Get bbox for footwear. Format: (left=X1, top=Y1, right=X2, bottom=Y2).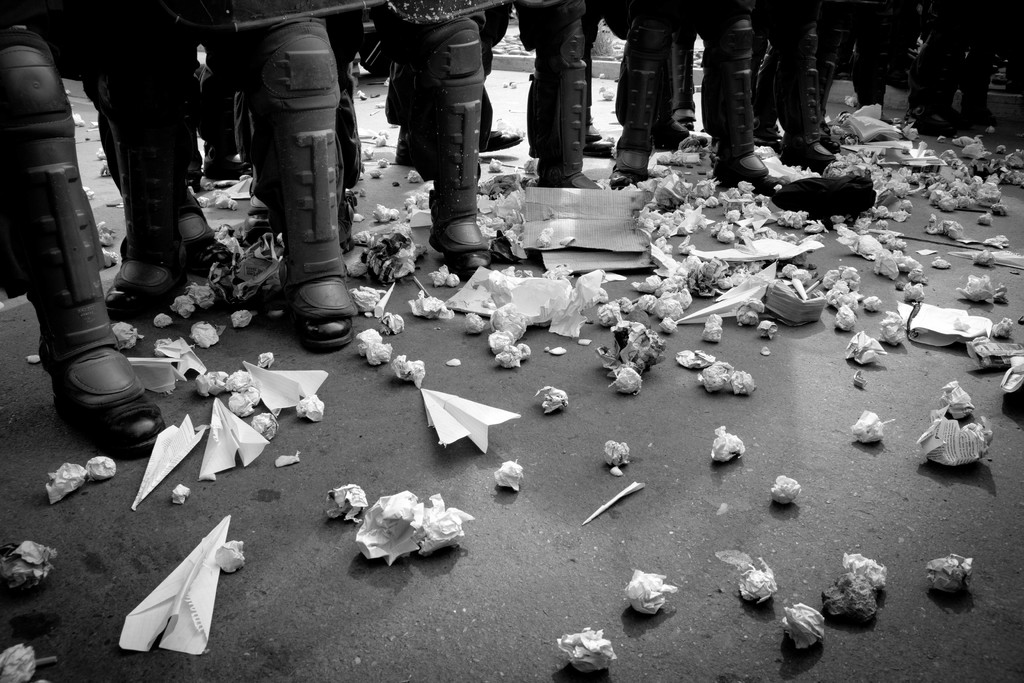
(left=781, top=143, right=843, bottom=173).
